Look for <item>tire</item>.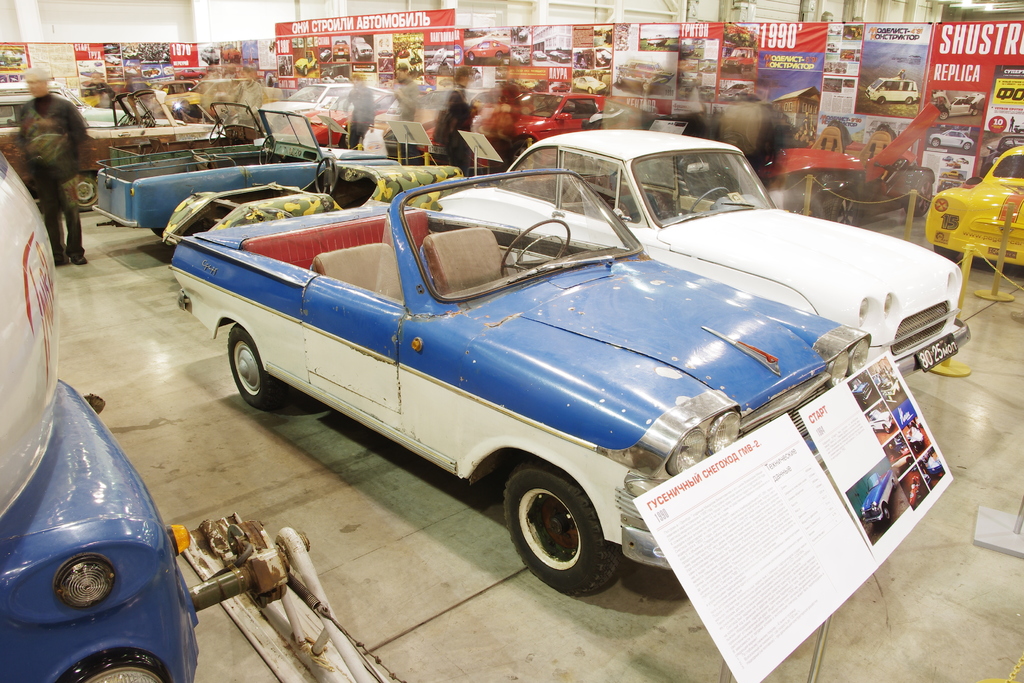
Found: <box>228,323,287,409</box>.
